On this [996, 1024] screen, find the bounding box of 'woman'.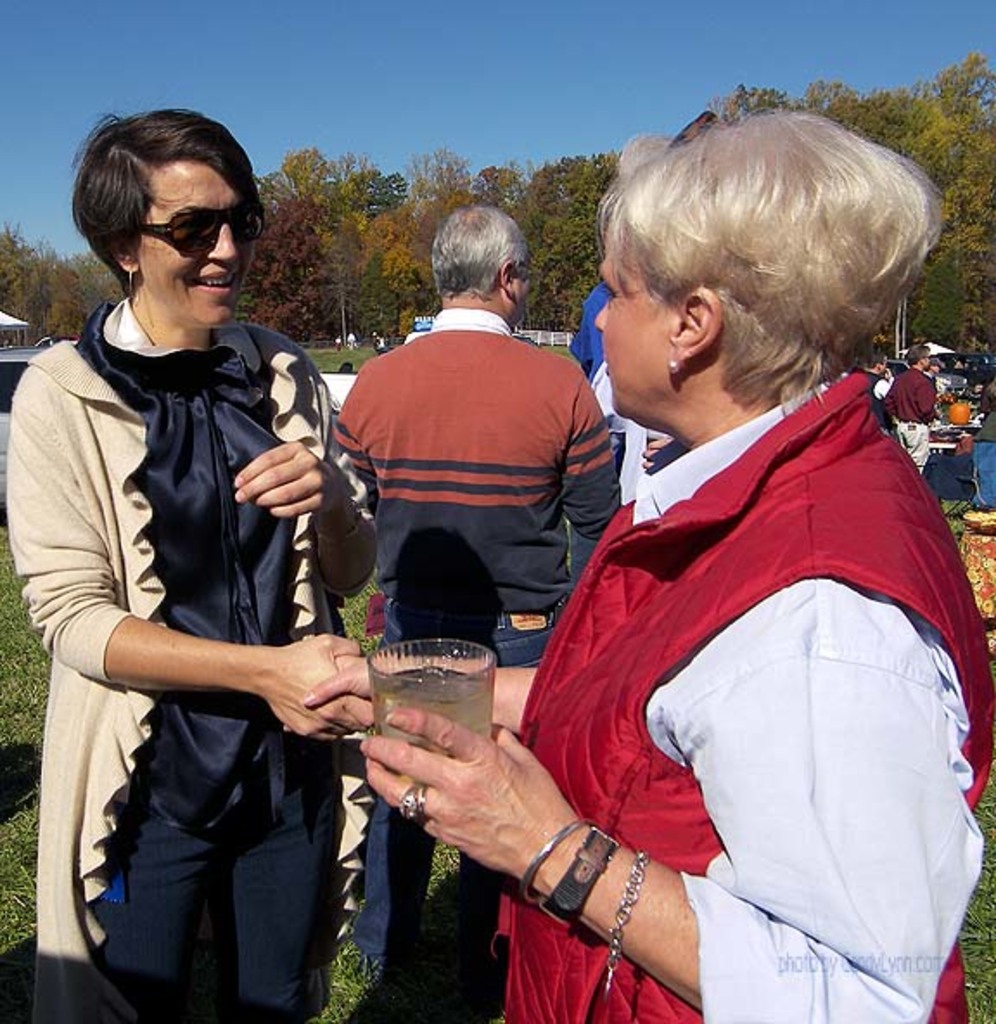
Bounding box: box=[33, 104, 370, 1023].
